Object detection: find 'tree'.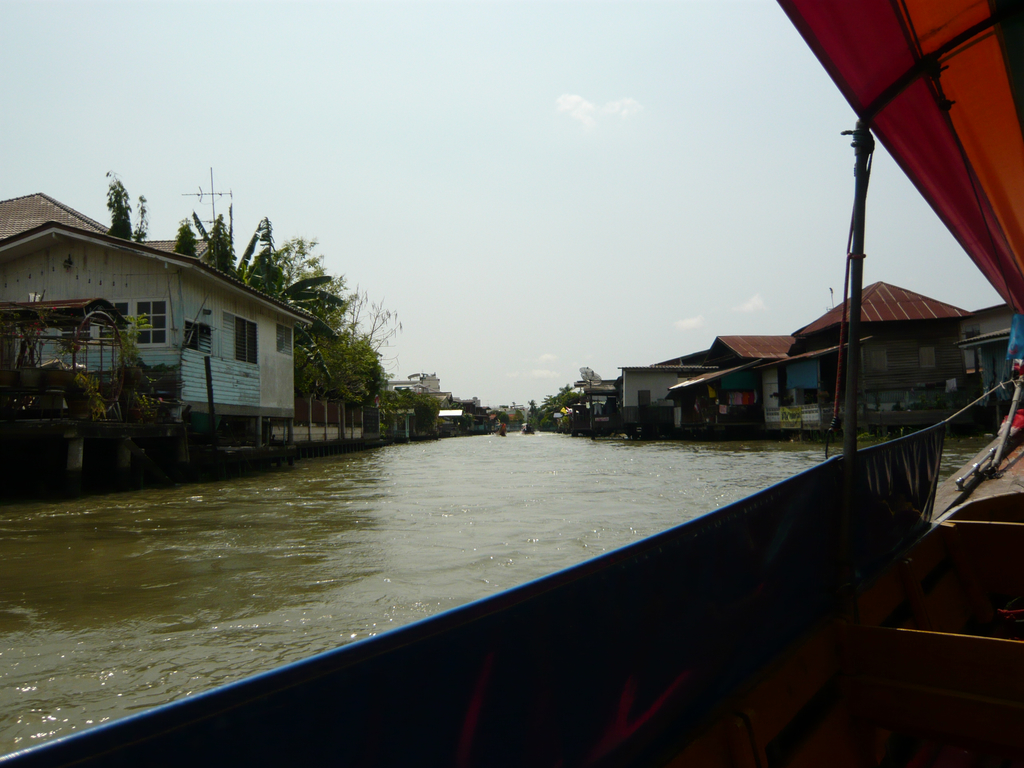
box=[203, 217, 234, 281].
